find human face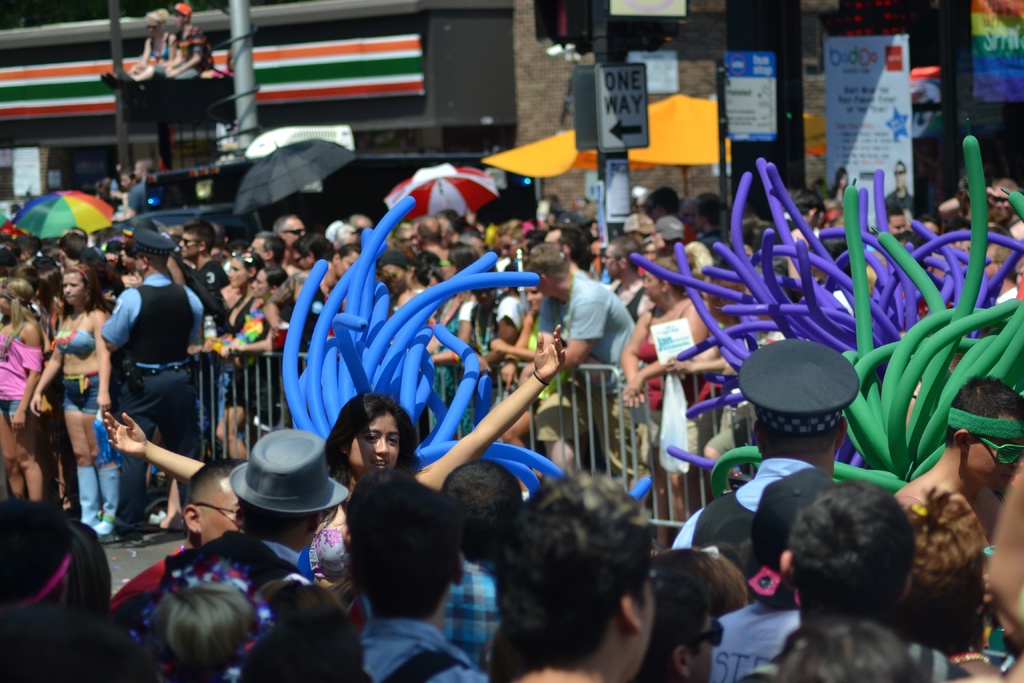
[left=963, top=417, right=1023, bottom=492]
